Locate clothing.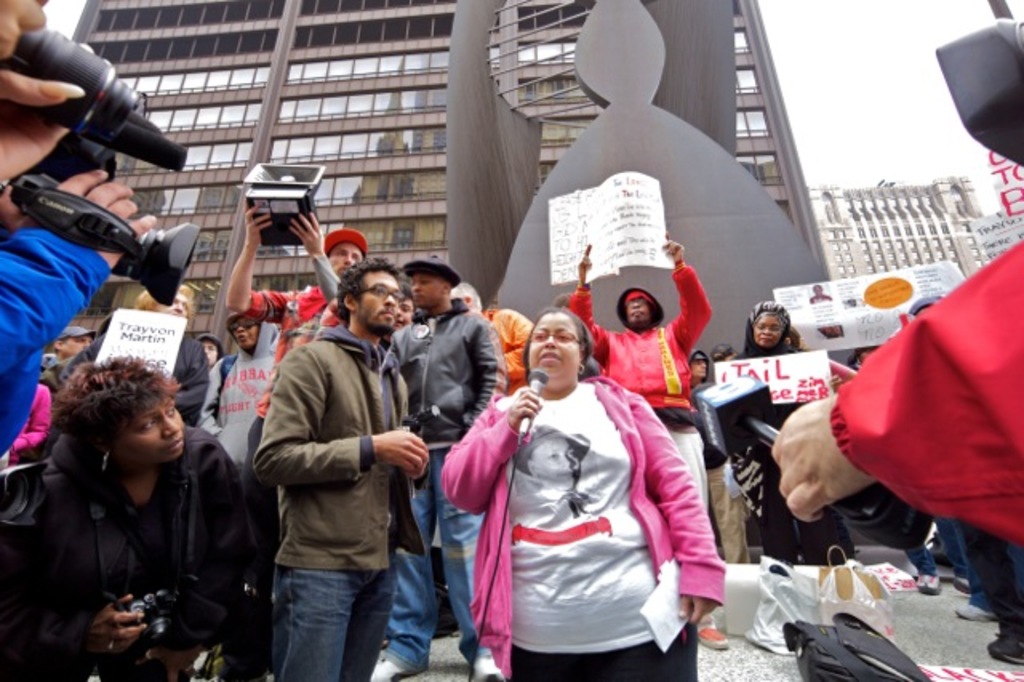
Bounding box: <box>666,427,718,548</box>.
